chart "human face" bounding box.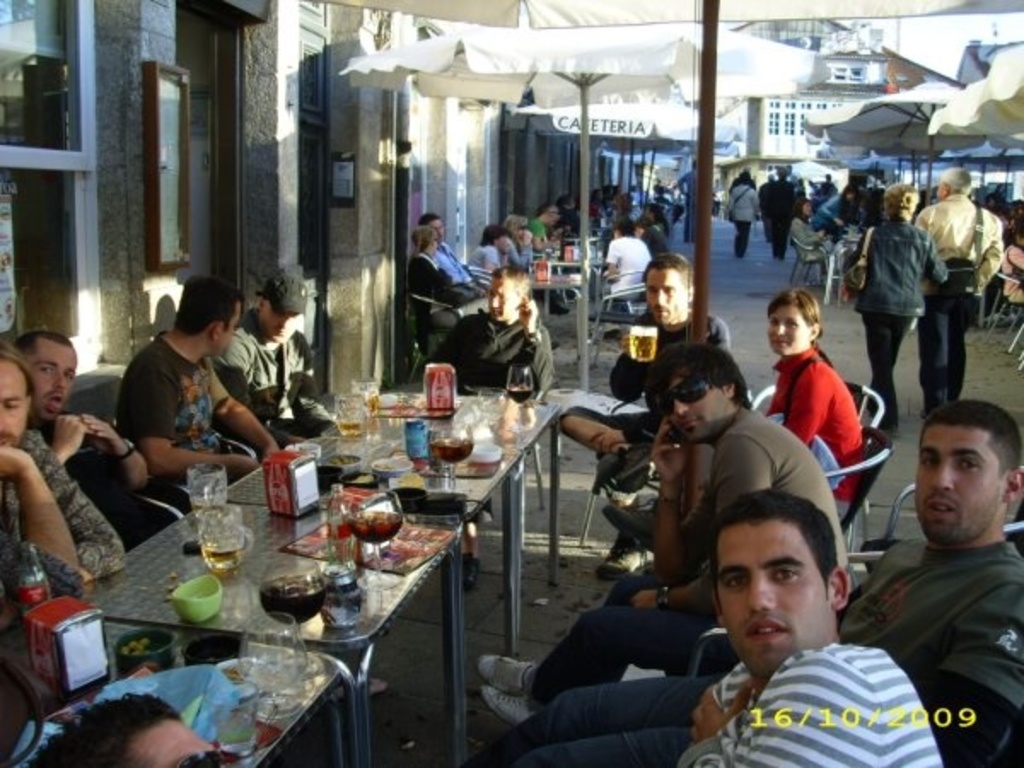
Charted: {"left": 261, "top": 312, "right": 294, "bottom": 346}.
